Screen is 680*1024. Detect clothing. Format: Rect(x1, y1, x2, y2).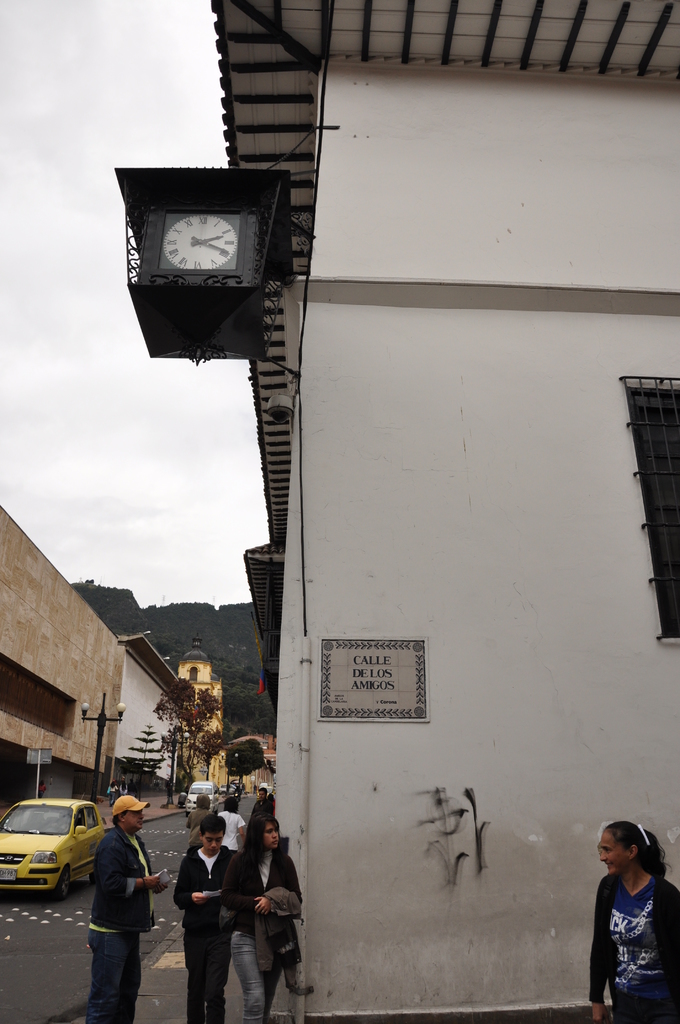
Rect(175, 845, 232, 1023).
